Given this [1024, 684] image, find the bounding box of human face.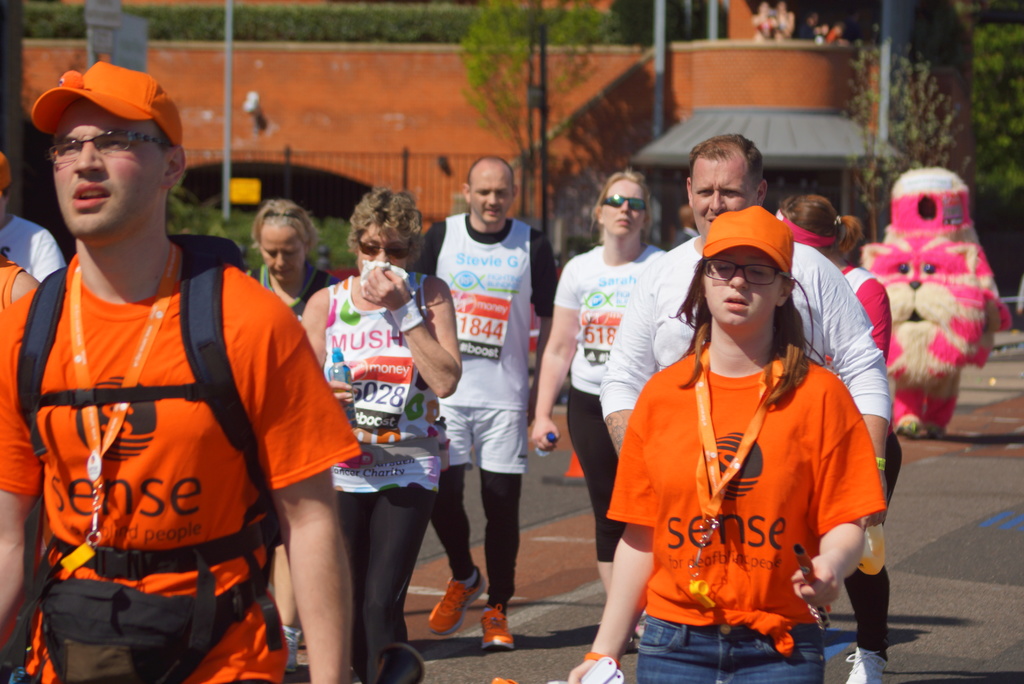
crop(261, 222, 305, 282).
